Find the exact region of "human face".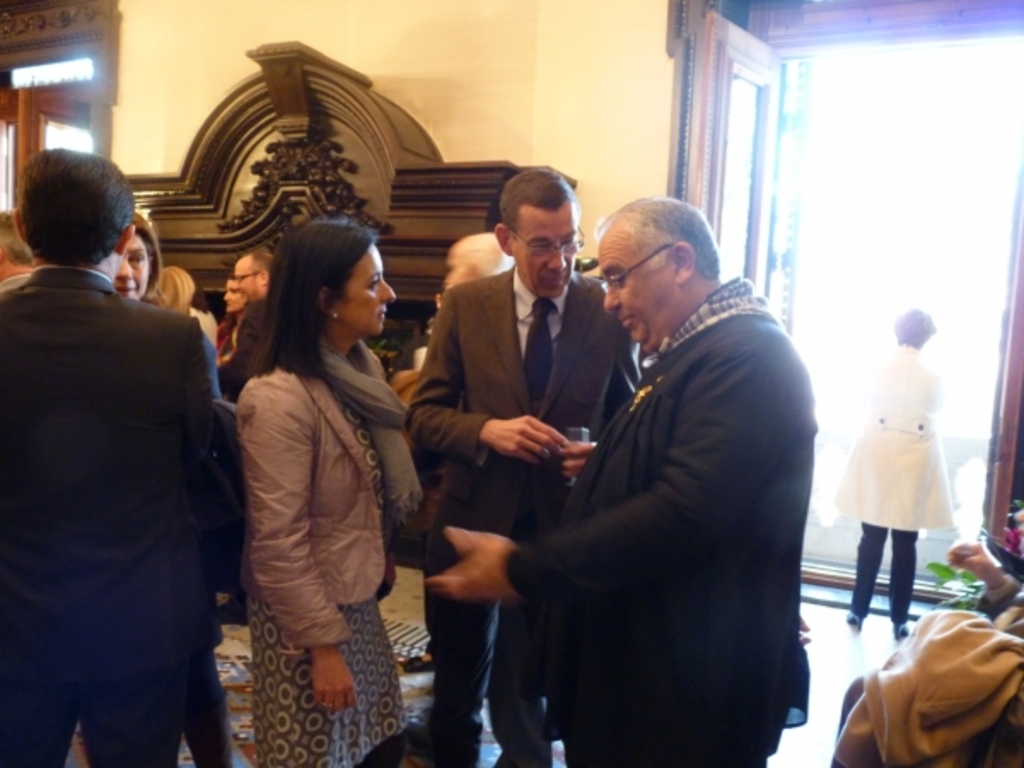
Exact region: left=113, top=234, right=152, bottom=300.
